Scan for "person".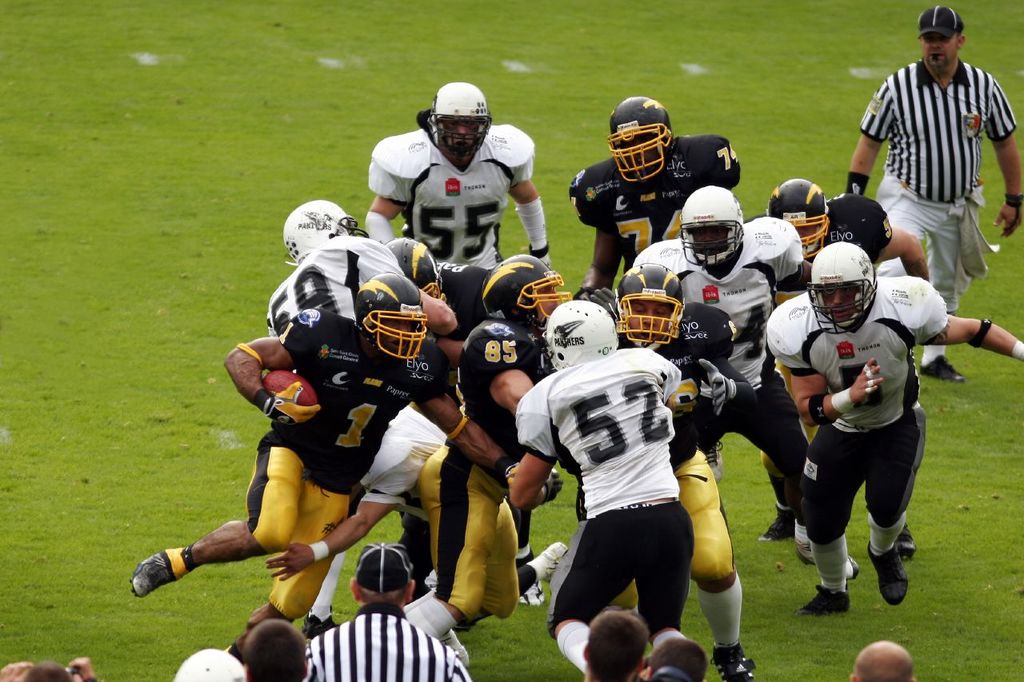
Scan result: 845/638/918/681.
